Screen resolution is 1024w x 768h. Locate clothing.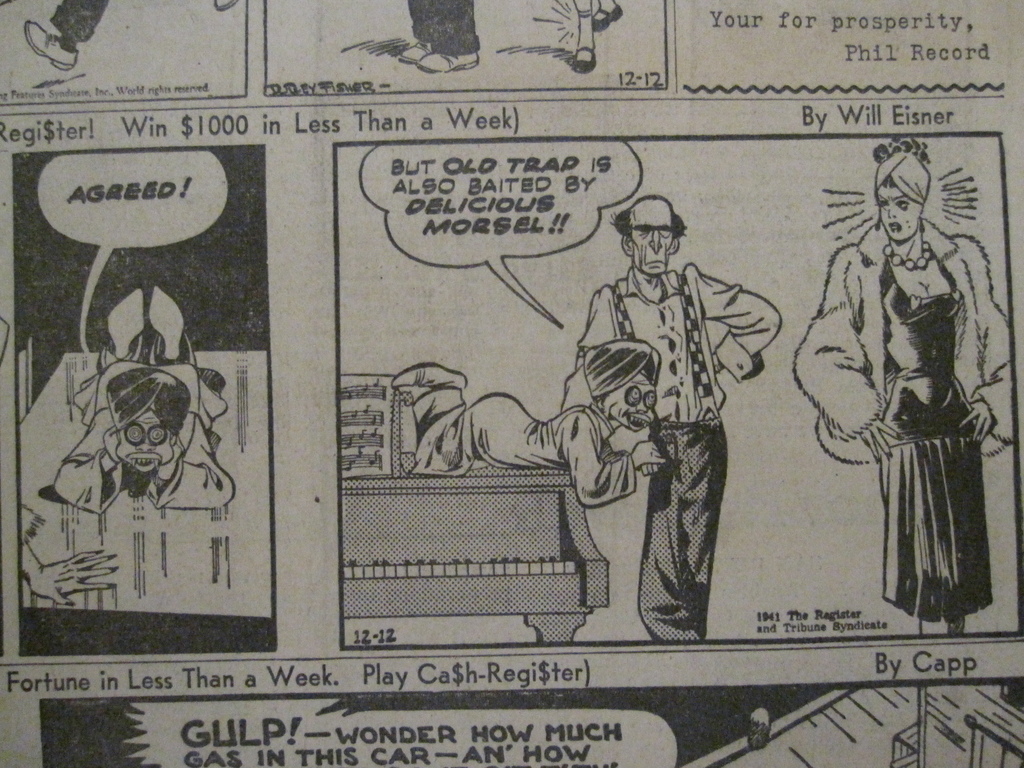
408,379,641,502.
